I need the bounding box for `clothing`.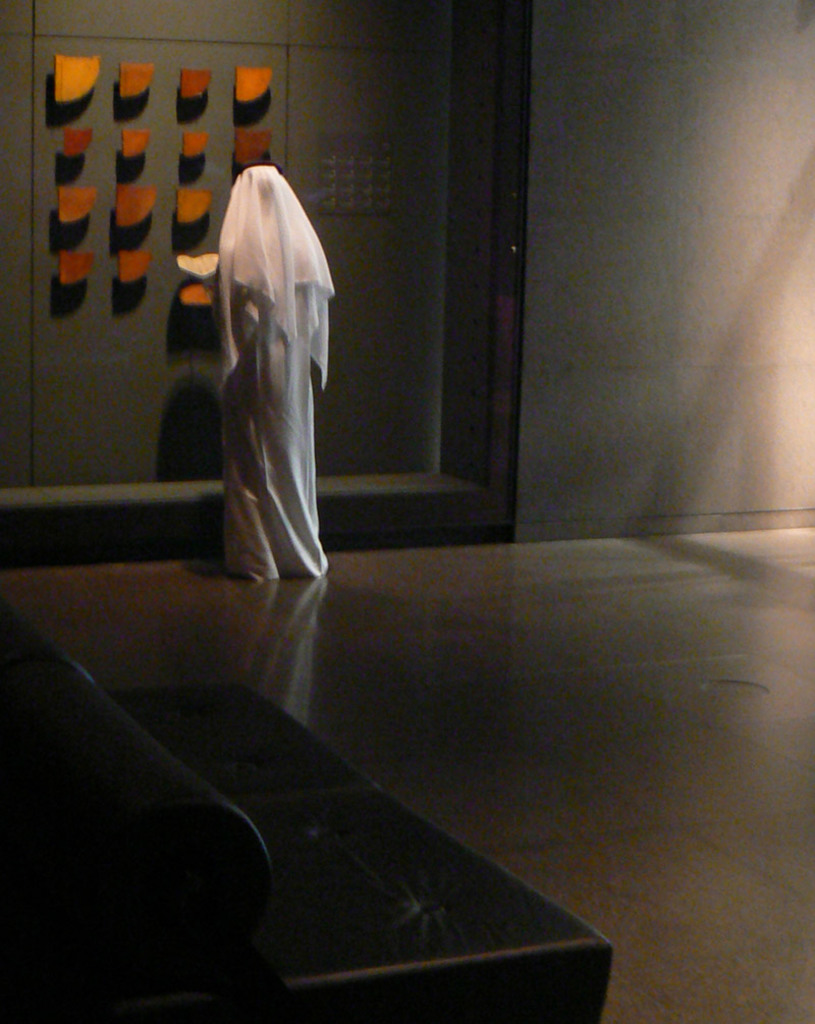
Here it is: [x1=178, y1=133, x2=343, y2=592].
